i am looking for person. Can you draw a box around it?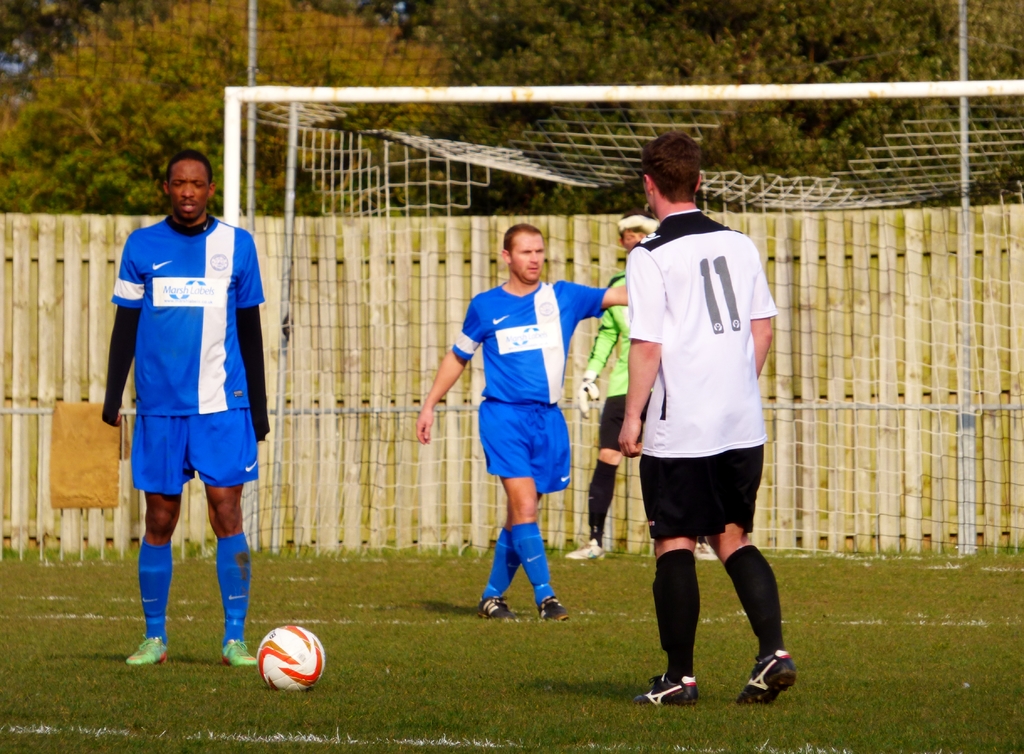
Sure, the bounding box is [x1=91, y1=145, x2=286, y2=670].
